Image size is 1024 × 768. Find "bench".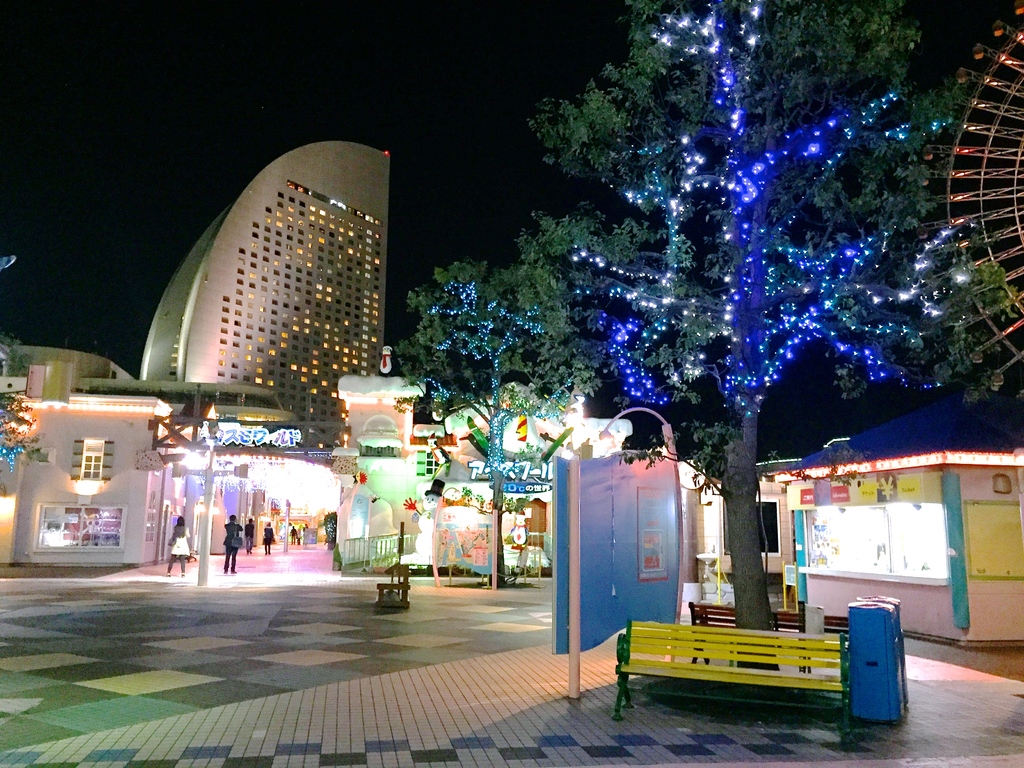
(625,609,888,738).
